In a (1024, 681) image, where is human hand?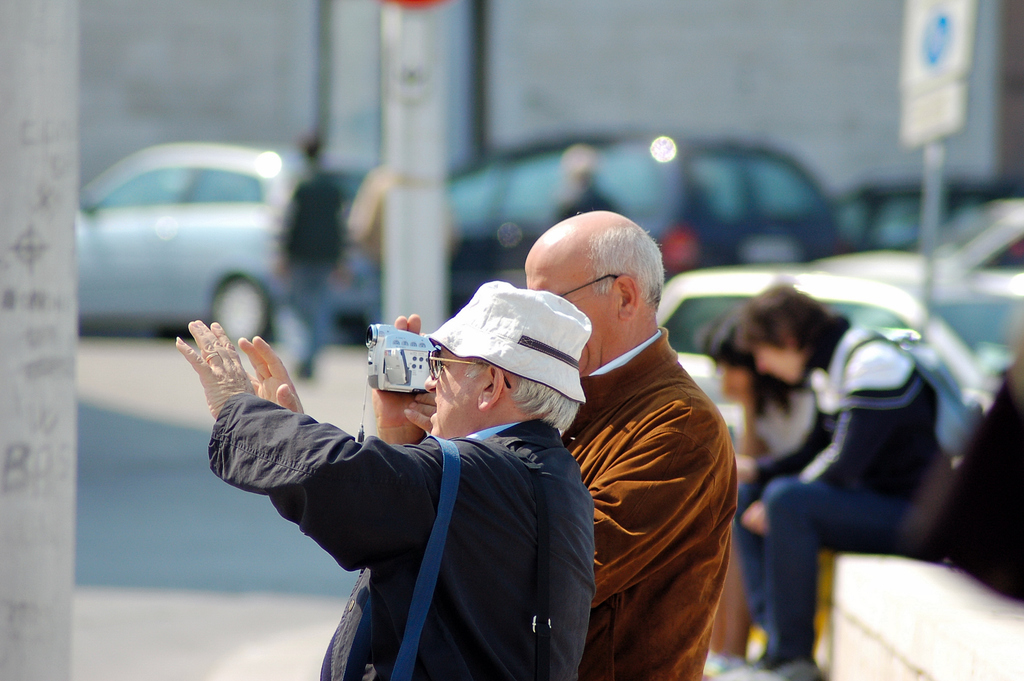
<box>742,503,768,539</box>.
